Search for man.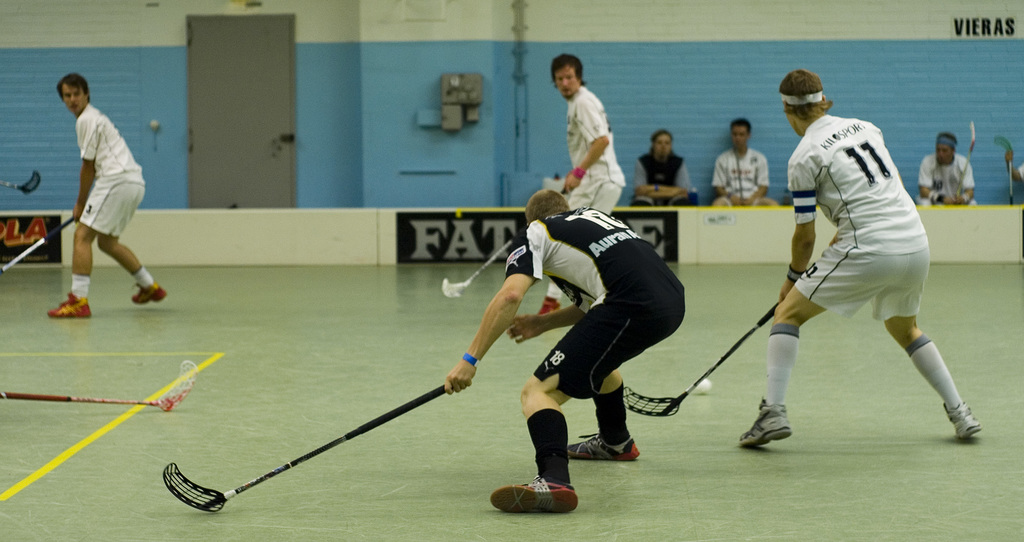
Found at [x1=709, y1=120, x2=780, y2=205].
